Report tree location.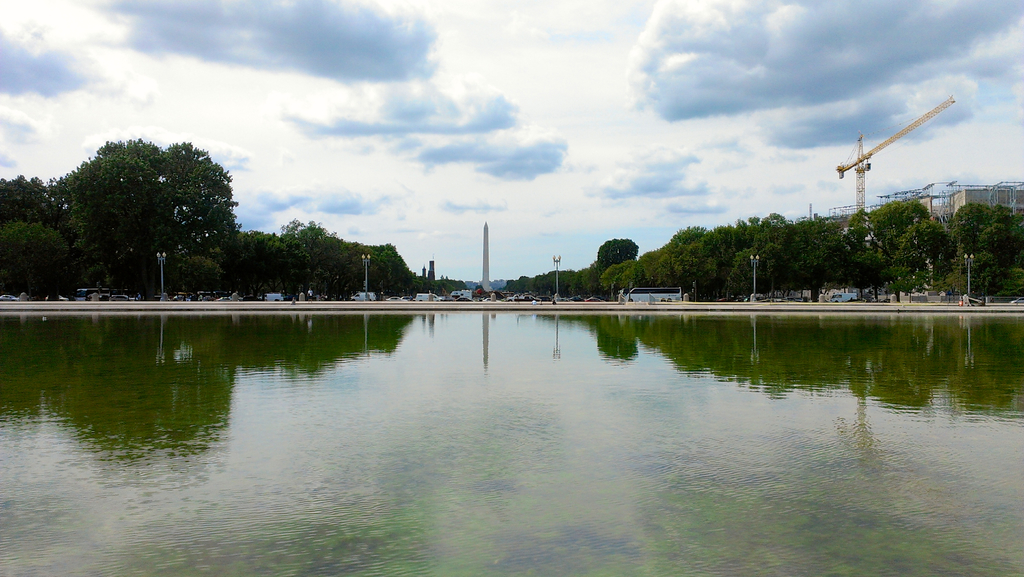
Report: [left=732, top=239, right=772, bottom=299].
